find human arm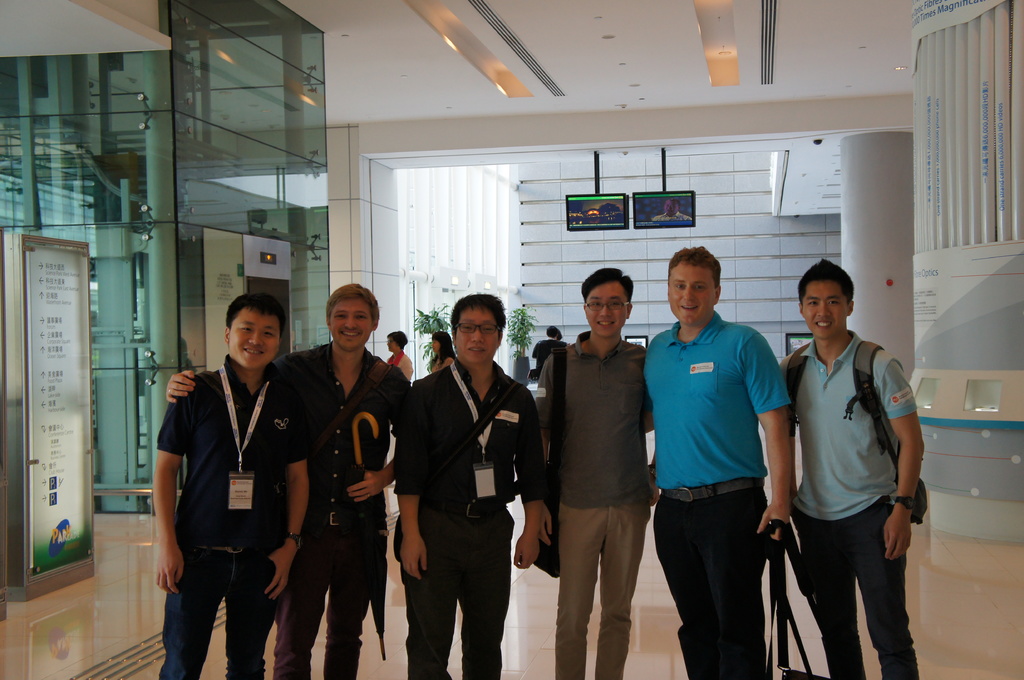
box(506, 390, 550, 572)
